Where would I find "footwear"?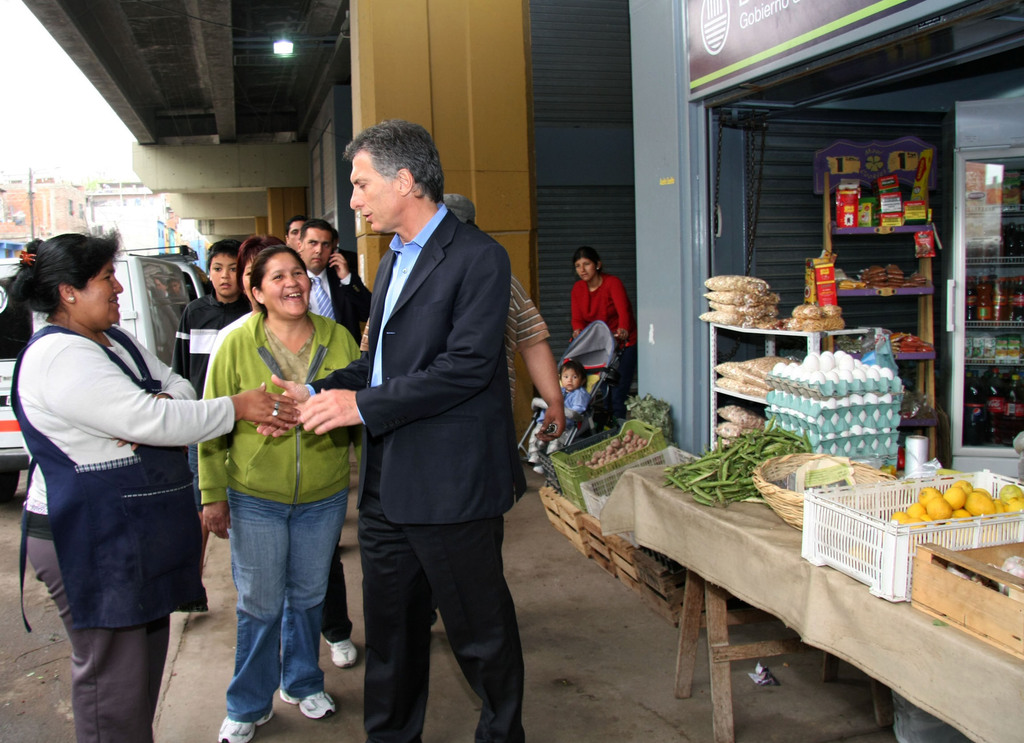
At [319,628,358,669].
